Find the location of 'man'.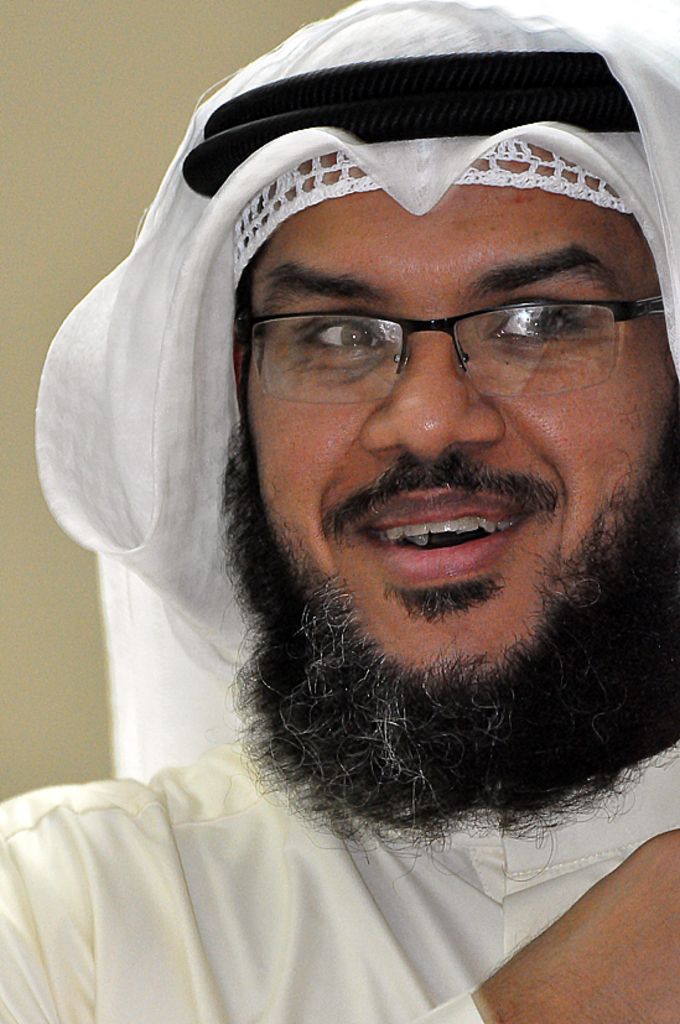
Location: 0 0 679 974.
